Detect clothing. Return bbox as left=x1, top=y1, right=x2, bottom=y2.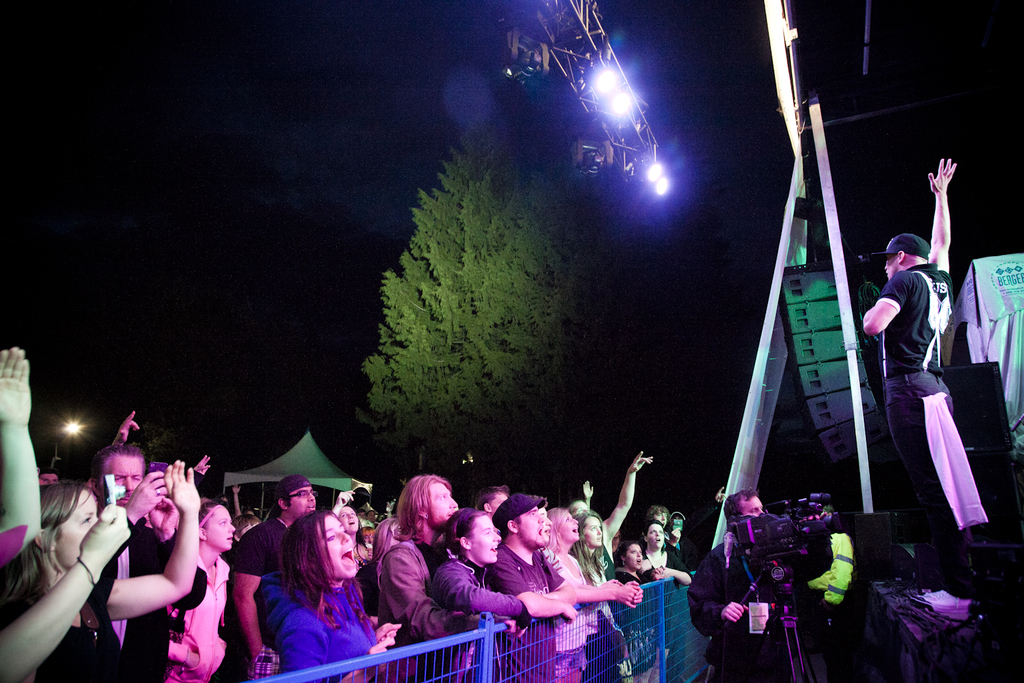
left=589, top=545, right=617, bottom=590.
